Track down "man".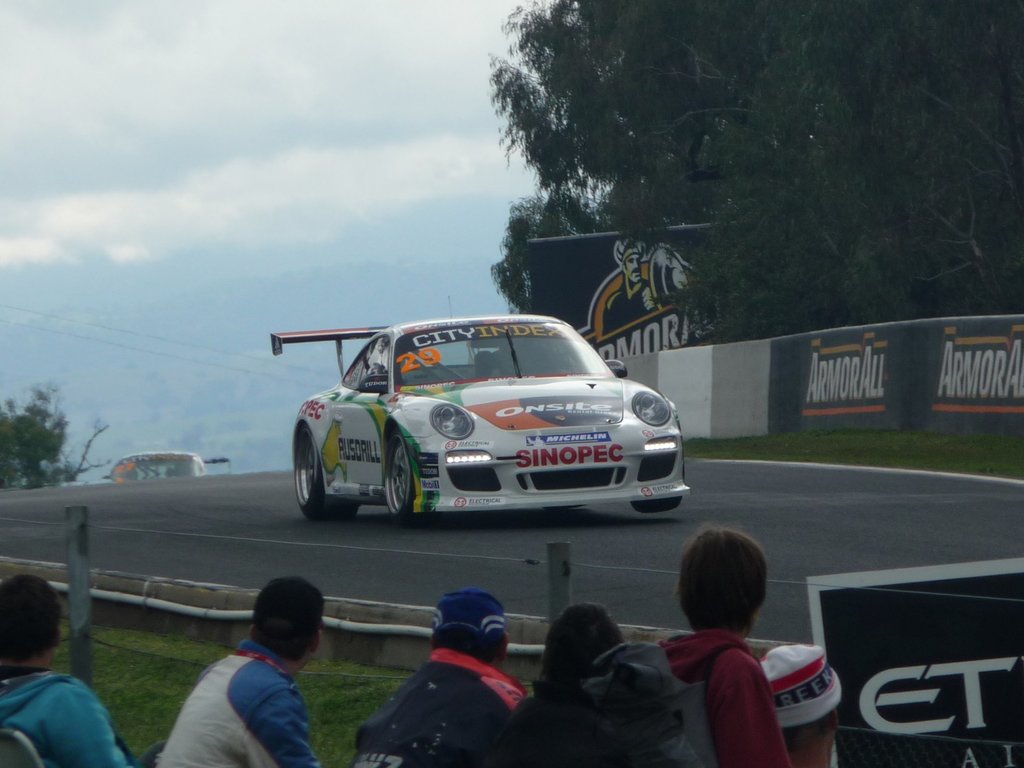
Tracked to left=756, top=643, right=838, bottom=767.
